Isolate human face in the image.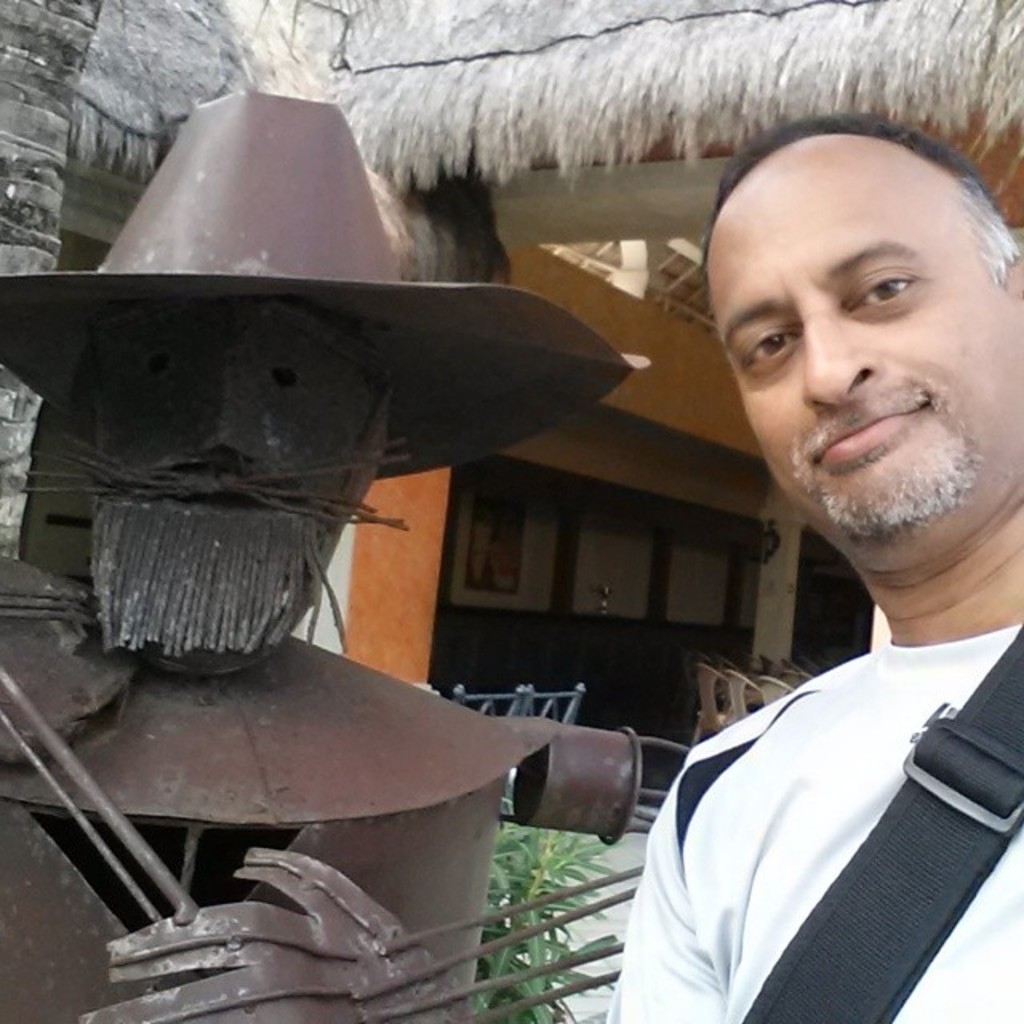
Isolated region: box(706, 133, 1022, 541).
